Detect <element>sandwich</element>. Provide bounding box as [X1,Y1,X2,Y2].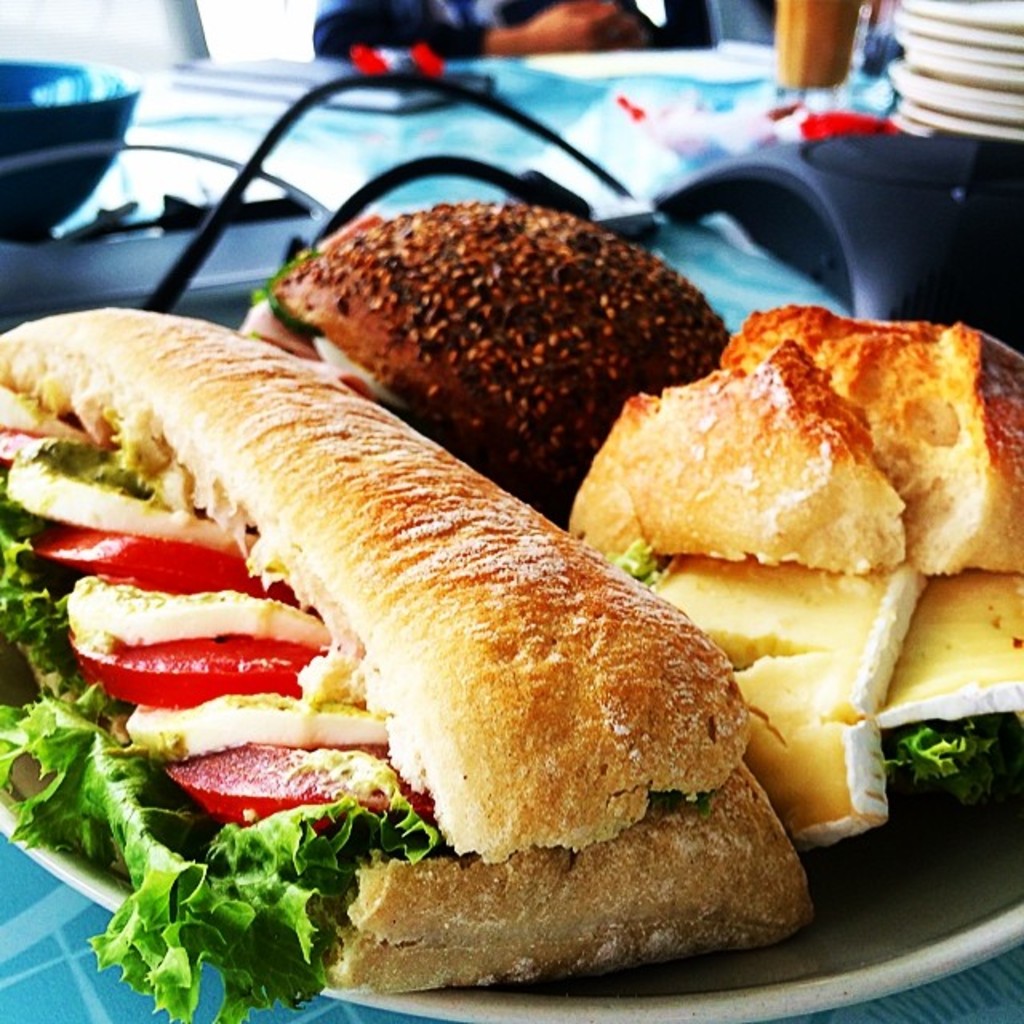
[571,291,1022,854].
